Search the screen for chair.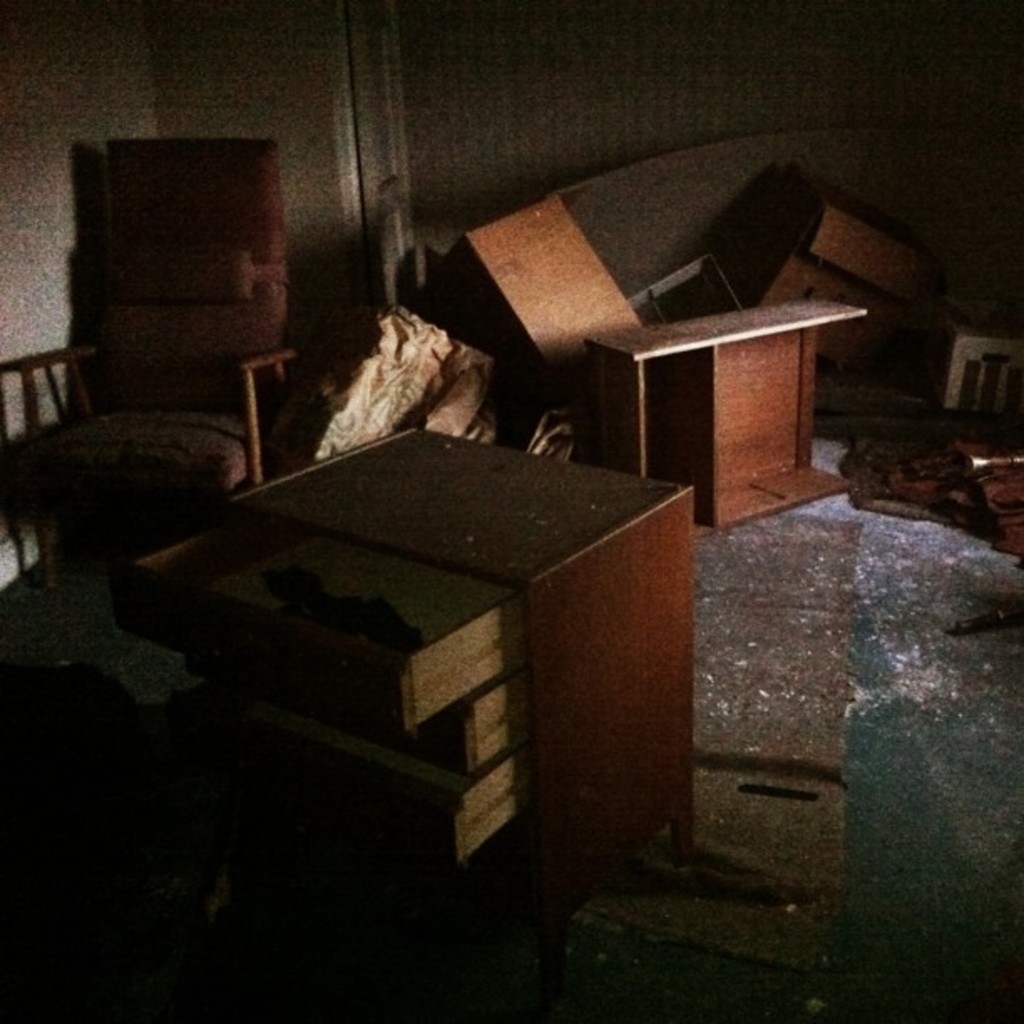
Found at {"x1": 28, "y1": 131, "x2": 315, "y2": 499}.
